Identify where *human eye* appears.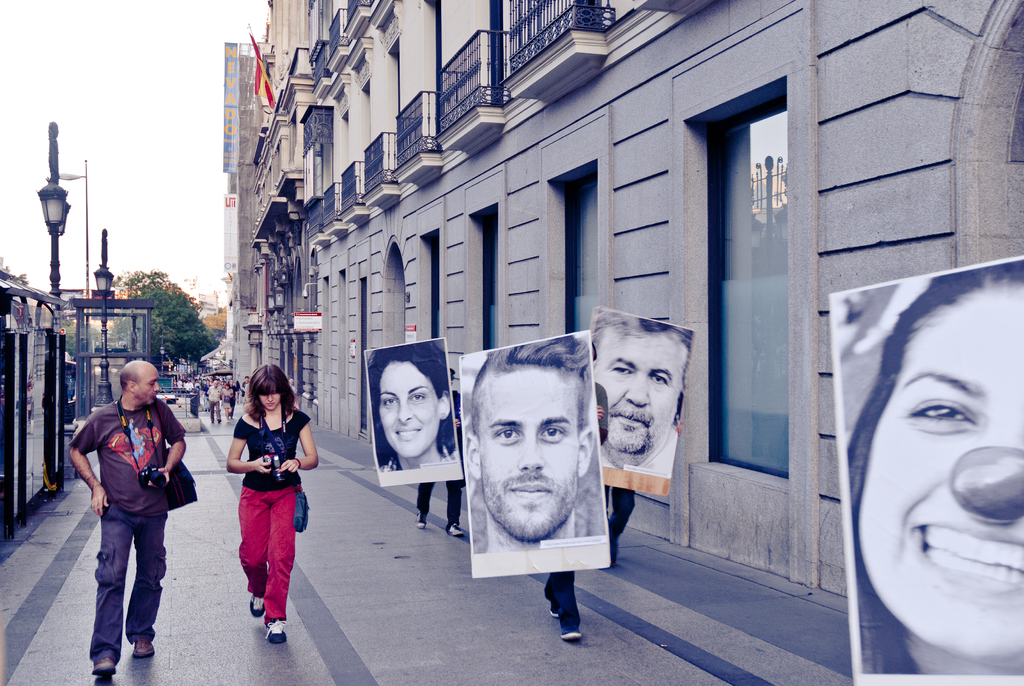
Appears at select_region(606, 359, 634, 375).
